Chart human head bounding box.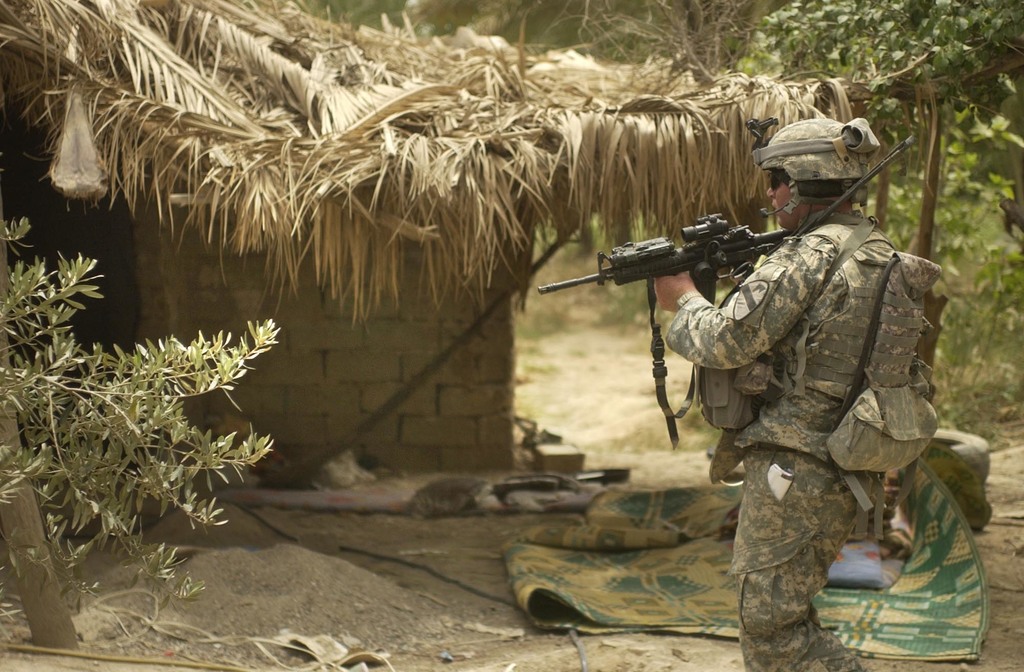
Charted: 763, 120, 855, 231.
